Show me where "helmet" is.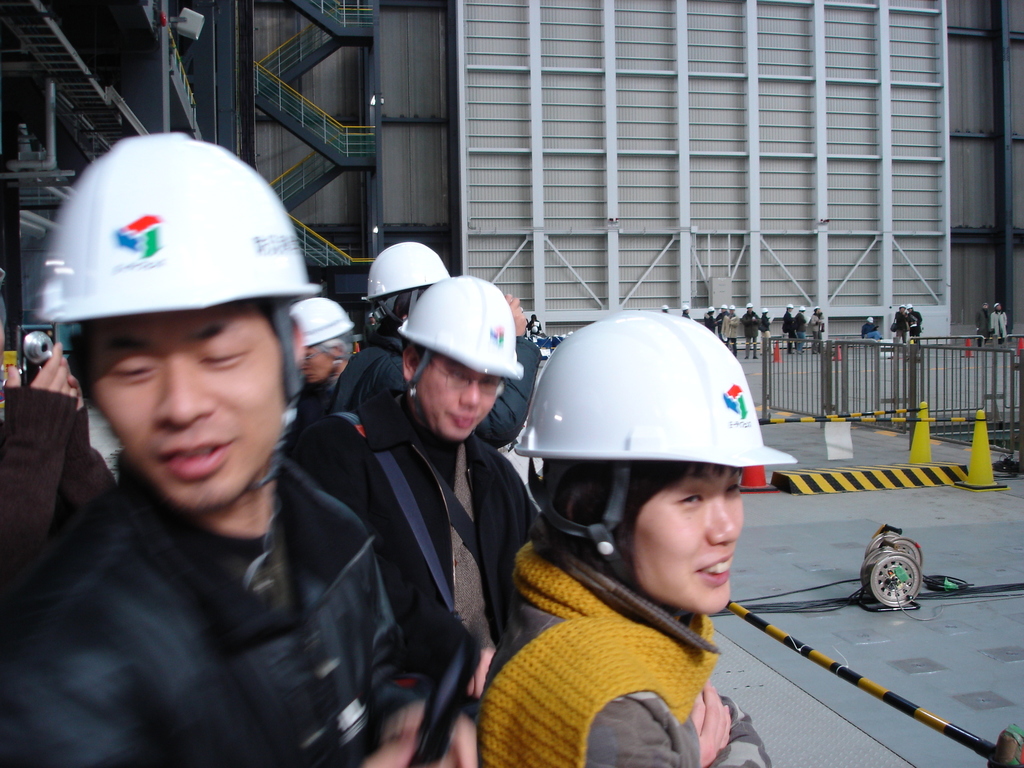
"helmet" is at <region>509, 317, 788, 626</region>.
